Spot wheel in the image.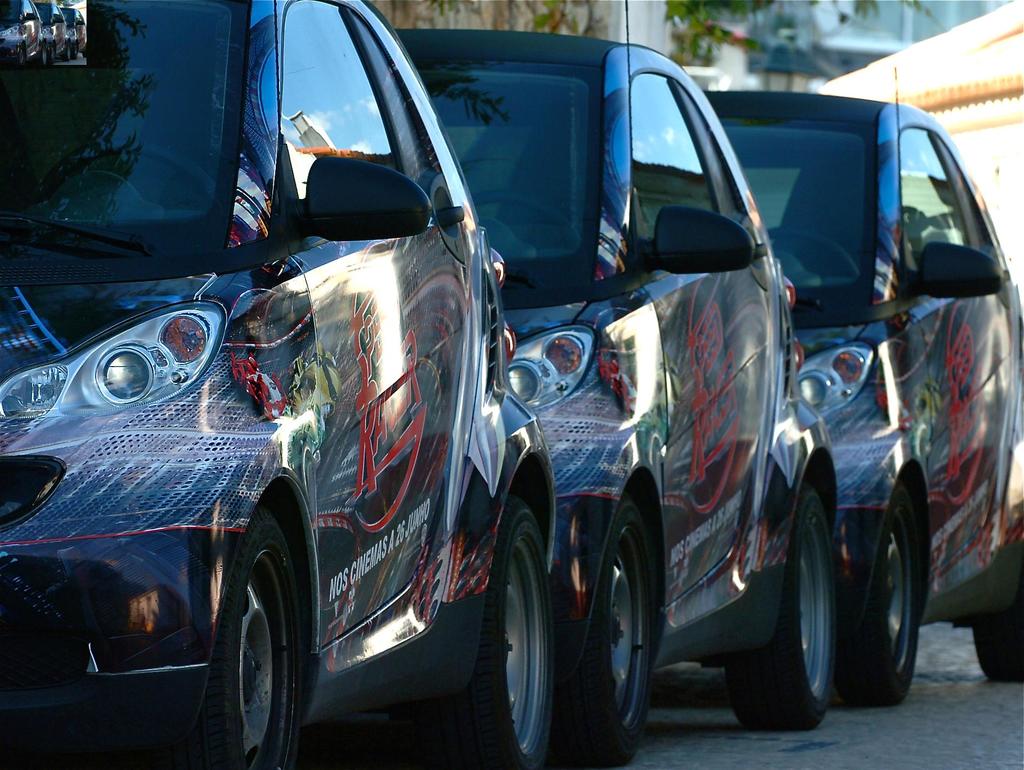
wheel found at <box>956,534,1023,679</box>.
